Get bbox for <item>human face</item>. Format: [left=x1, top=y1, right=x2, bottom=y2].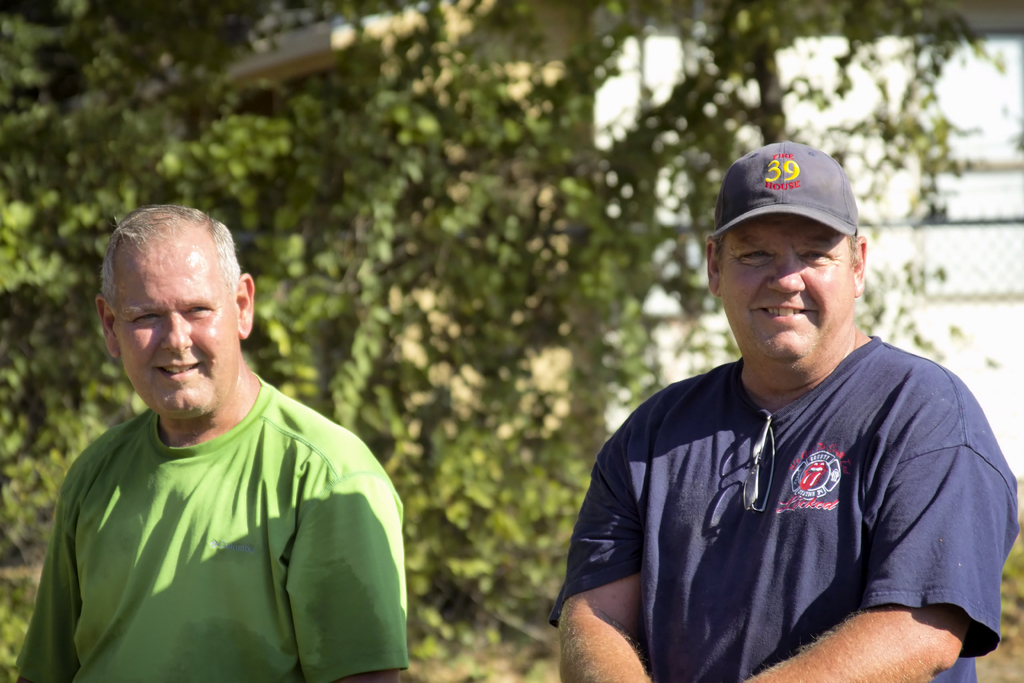
[left=711, top=215, right=860, bottom=372].
